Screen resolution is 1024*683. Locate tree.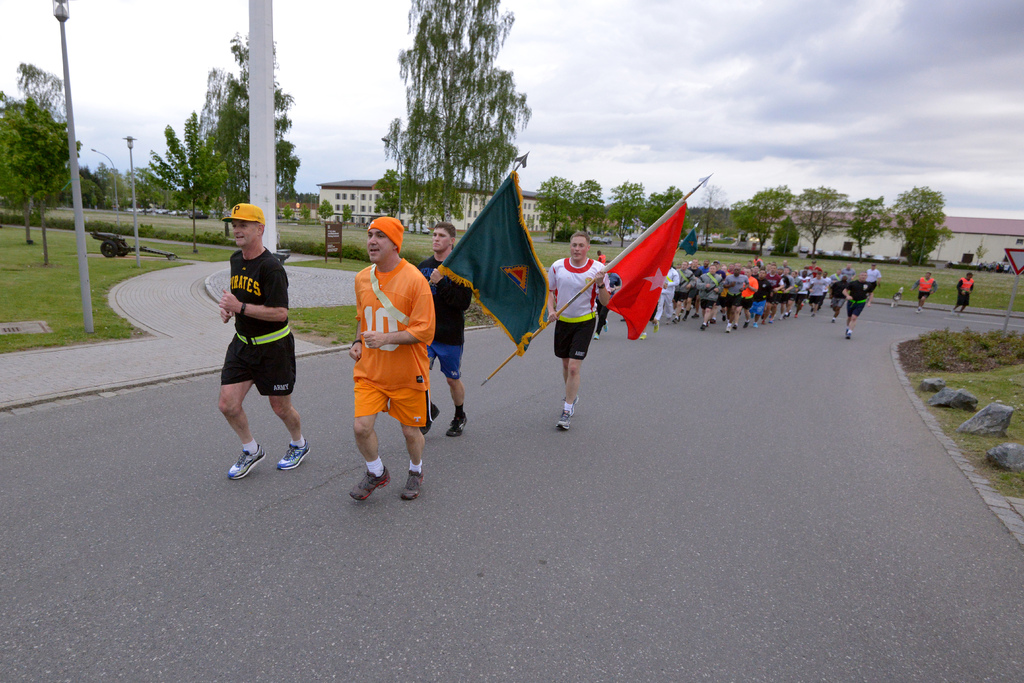
735/184/801/259.
